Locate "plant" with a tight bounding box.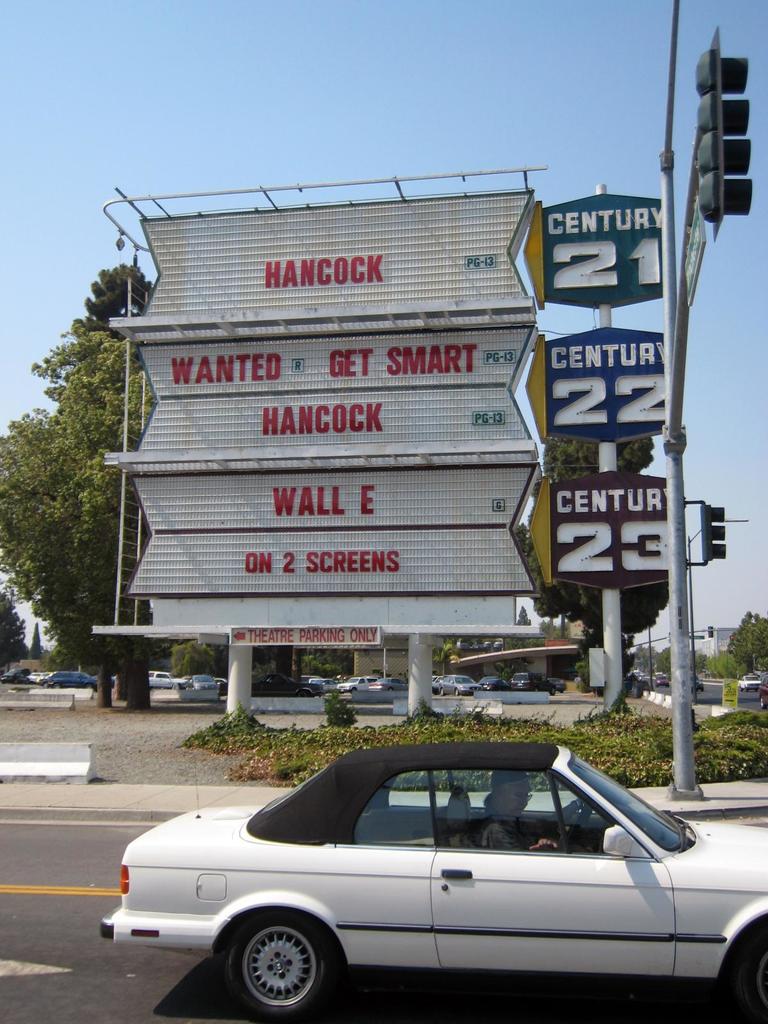
x1=324, y1=695, x2=364, y2=724.
